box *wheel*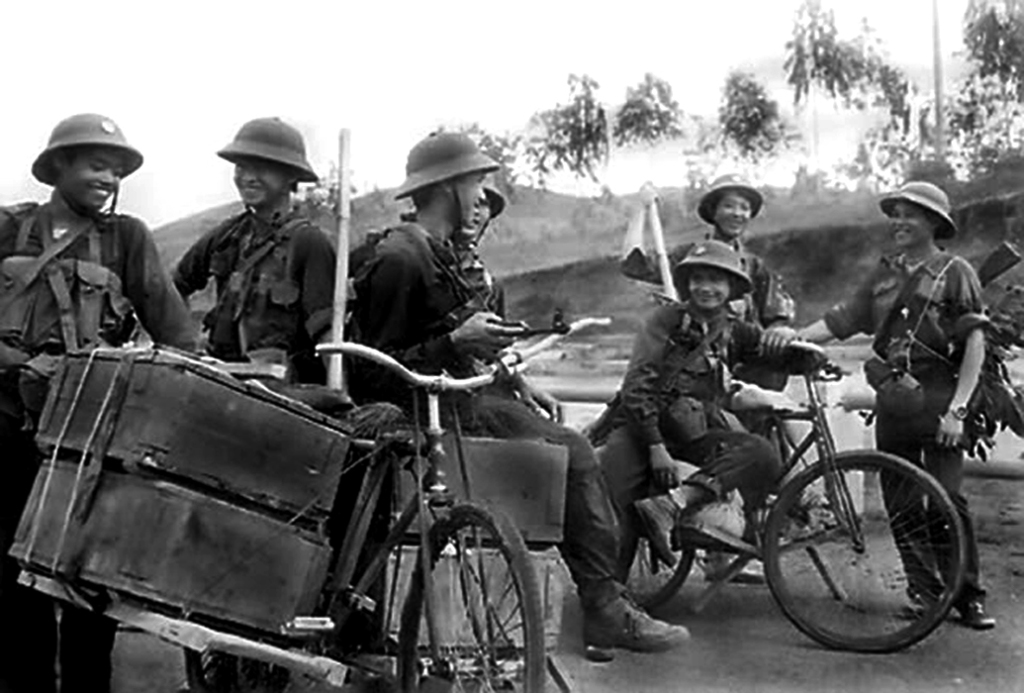
select_region(766, 454, 975, 653)
